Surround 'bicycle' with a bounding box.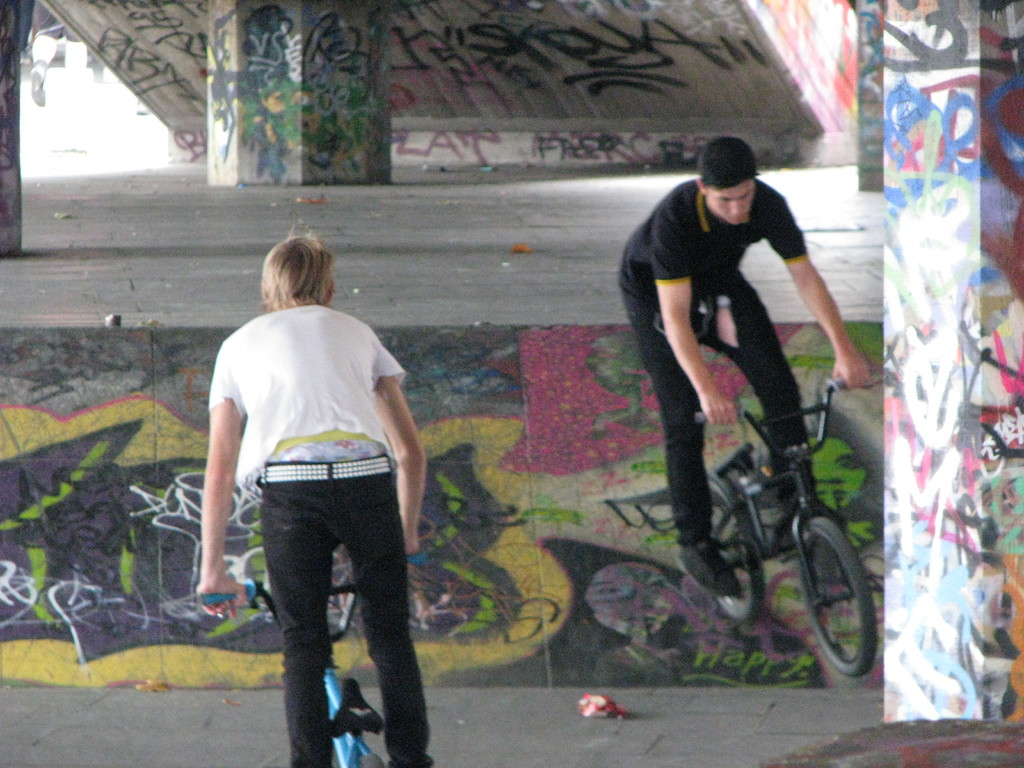
205/554/428/767.
